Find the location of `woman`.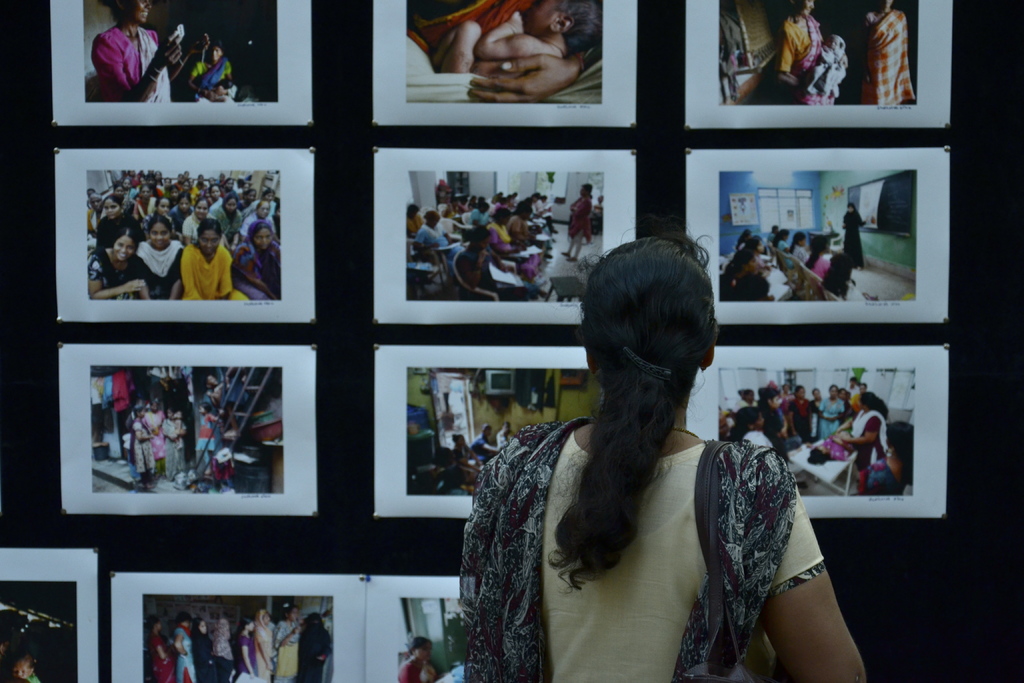
Location: crop(273, 608, 300, 682).
